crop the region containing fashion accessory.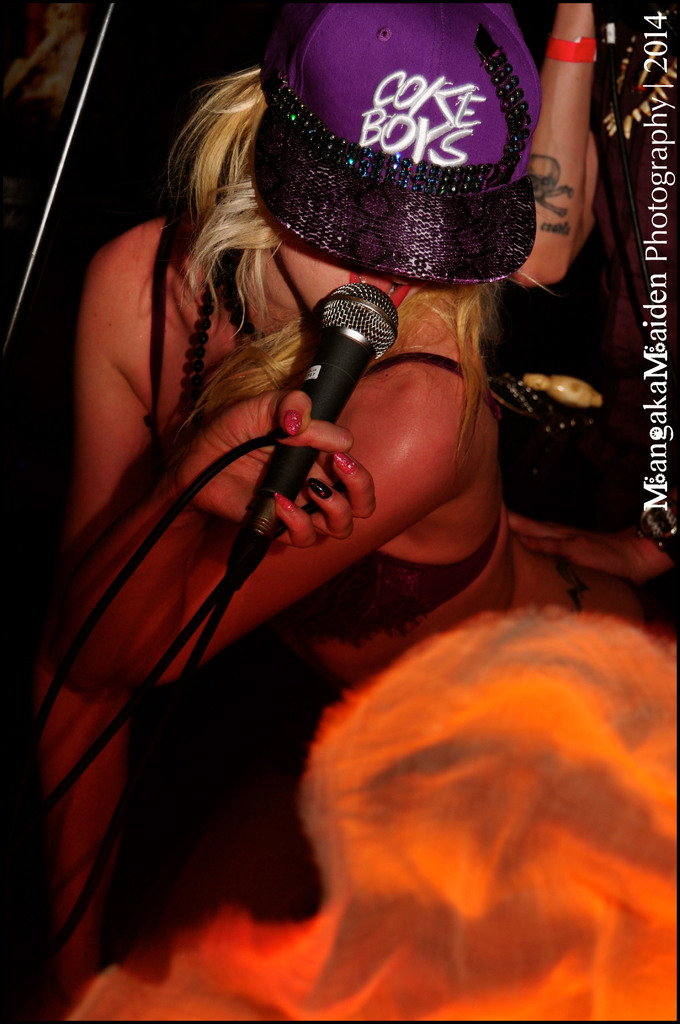
Crop region: (left=252, top=0, right=542, bottom=287).
